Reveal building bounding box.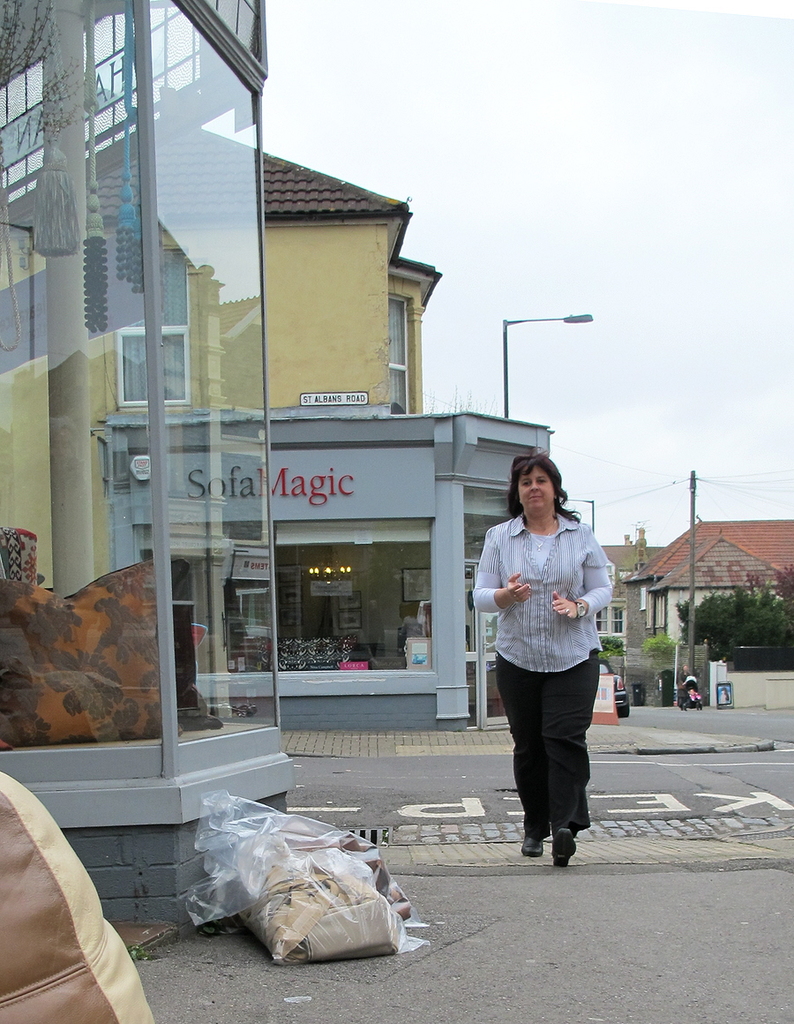
Revealed: (624,520,793,645).
